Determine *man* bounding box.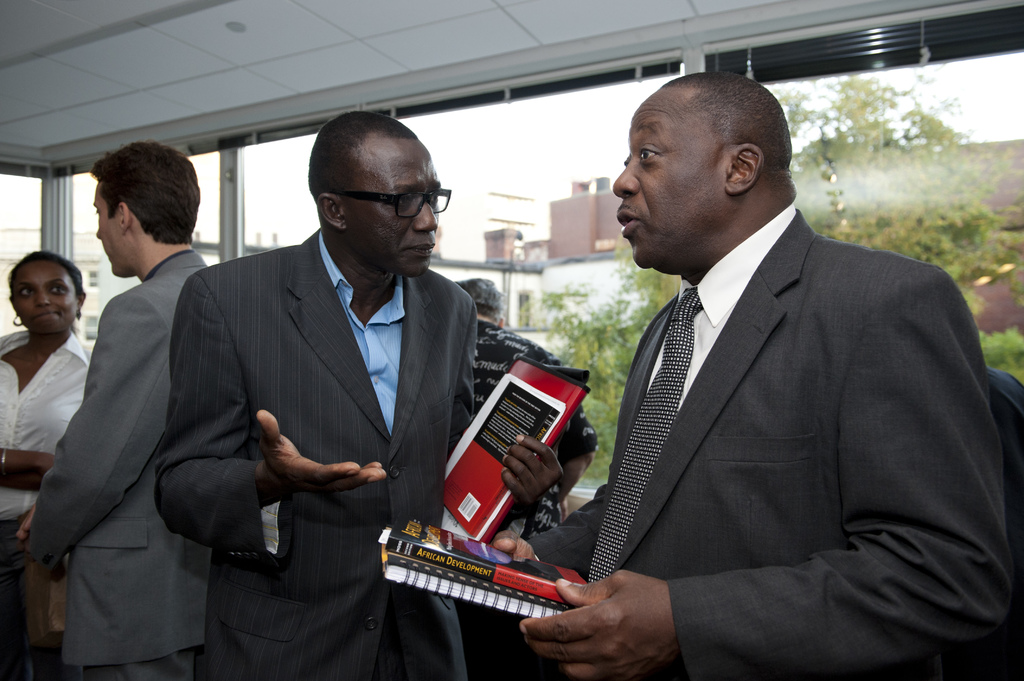
Determined: <region>153, 109, 569, 680</region>.
